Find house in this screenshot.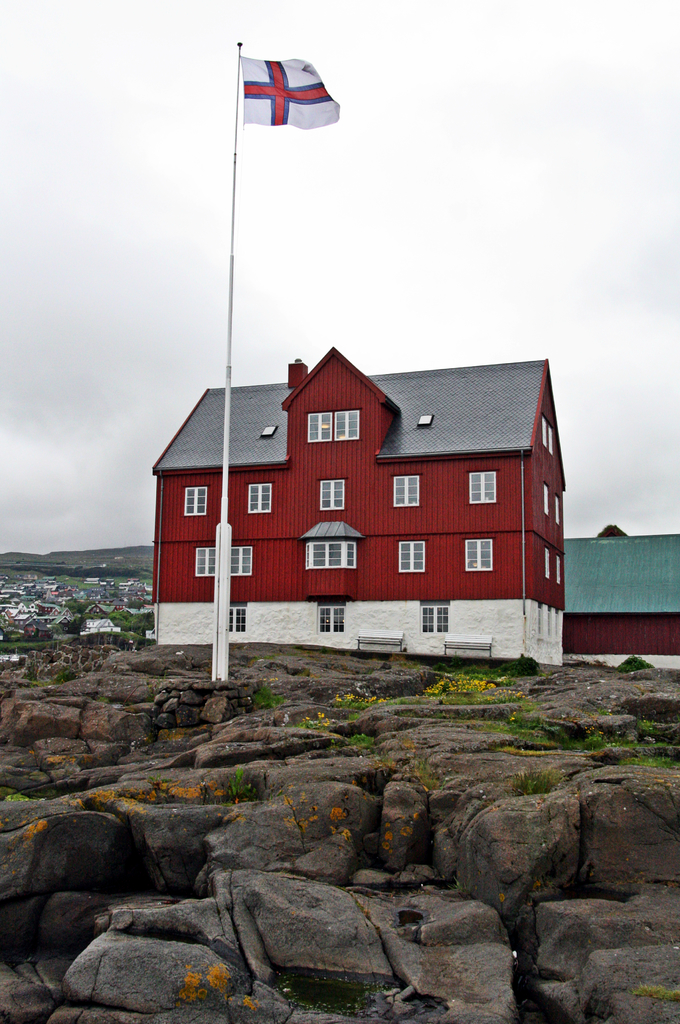
The bounding box for house is Rect(149, 328, 586, 686).
